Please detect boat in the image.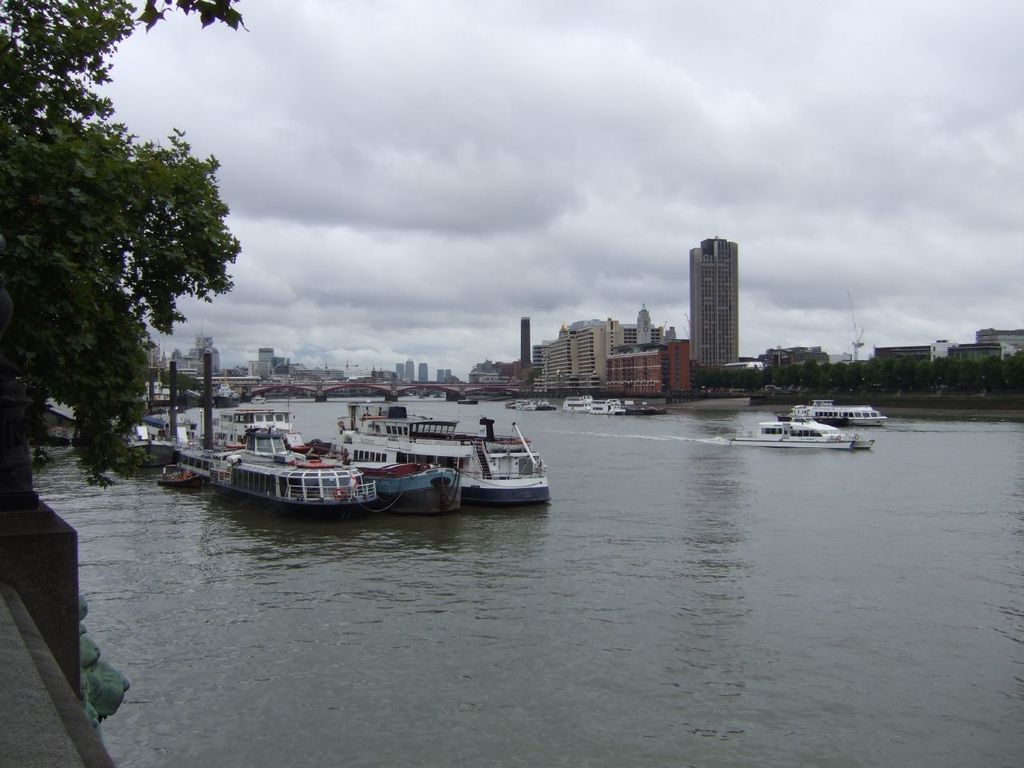
BBox(208, 431, 389, 524).
